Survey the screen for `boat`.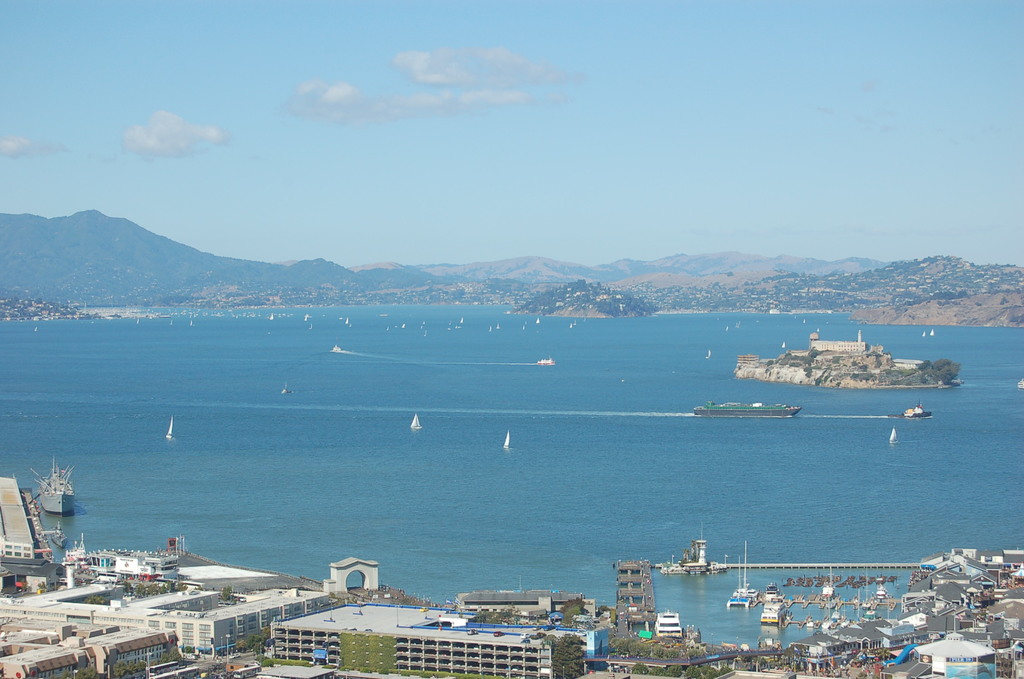
Survey found: <box>24,446,92,518</box>.
